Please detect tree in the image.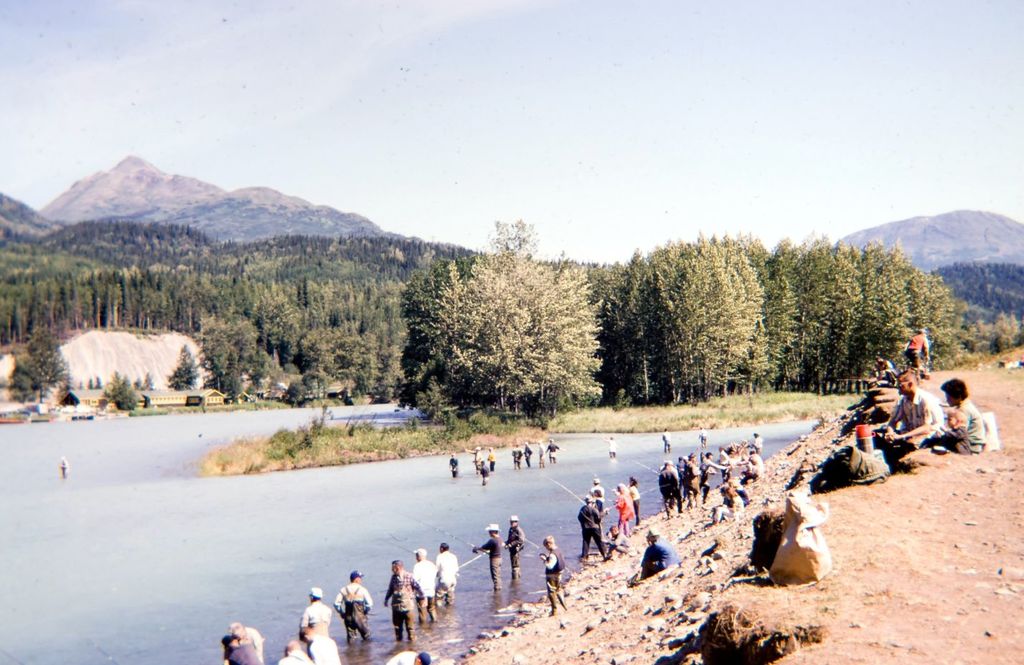
box=[377, 221, 612, 430].
